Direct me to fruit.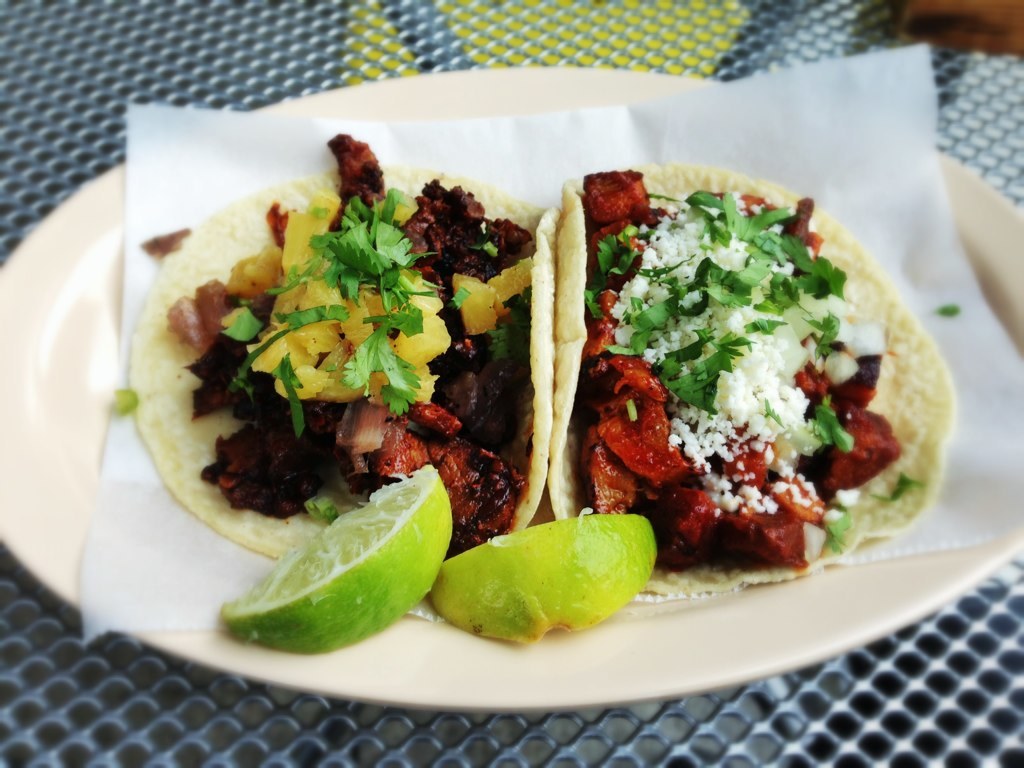
Direction: left=213, top=460, right=459, bottom=668.
